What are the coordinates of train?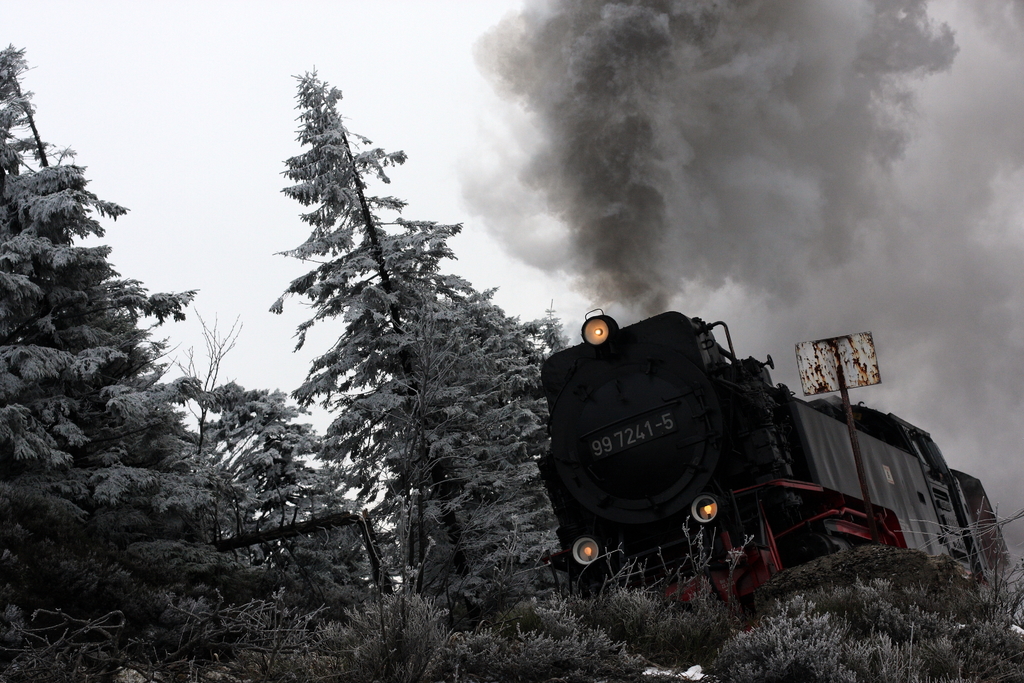
[x1=525, y1=305, x2=1005, y2=611].
